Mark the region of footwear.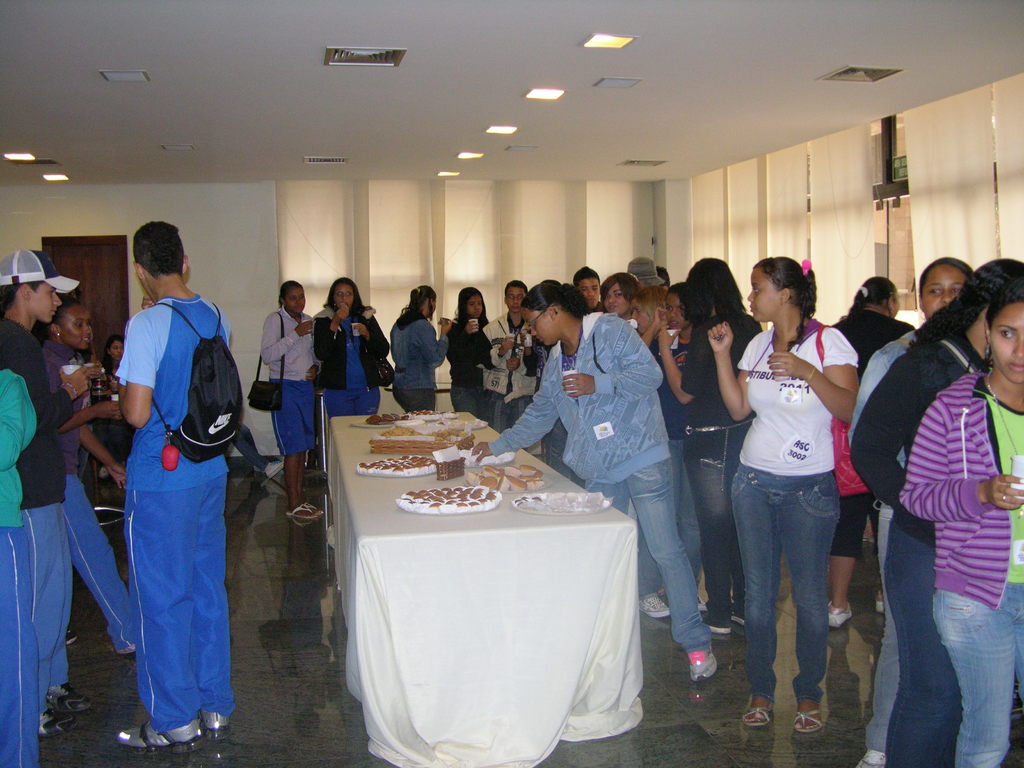
Region: [676, 651, 717, 680].
